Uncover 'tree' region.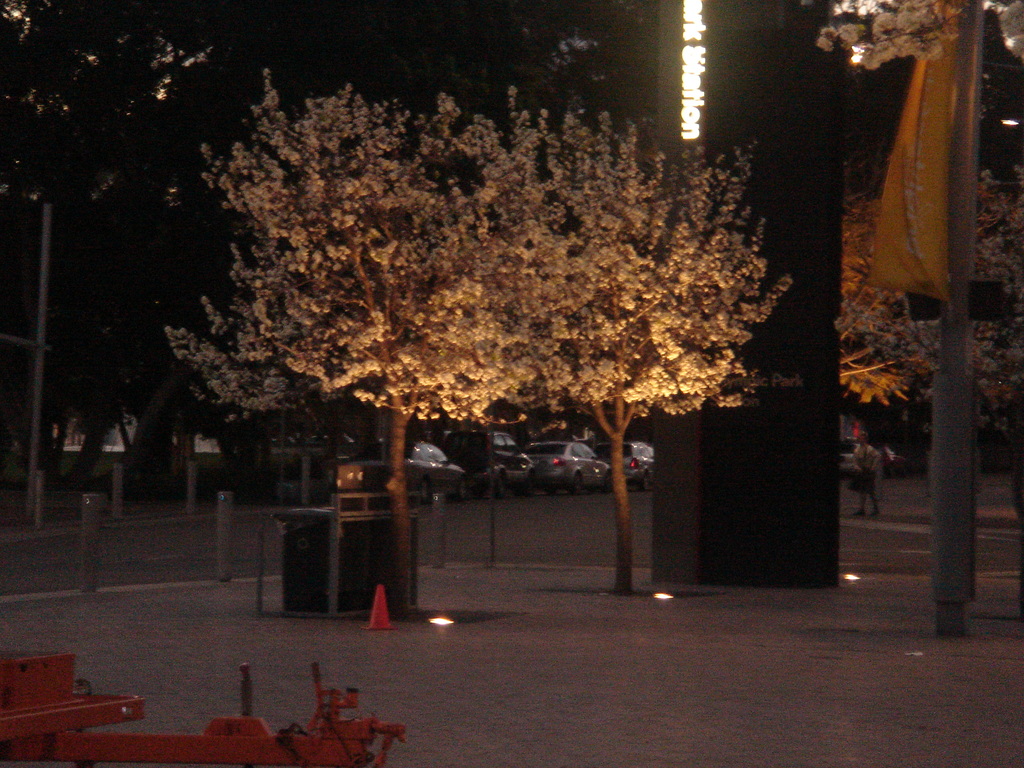
Uncovered: l=503, t=86, r=770, b=600.
